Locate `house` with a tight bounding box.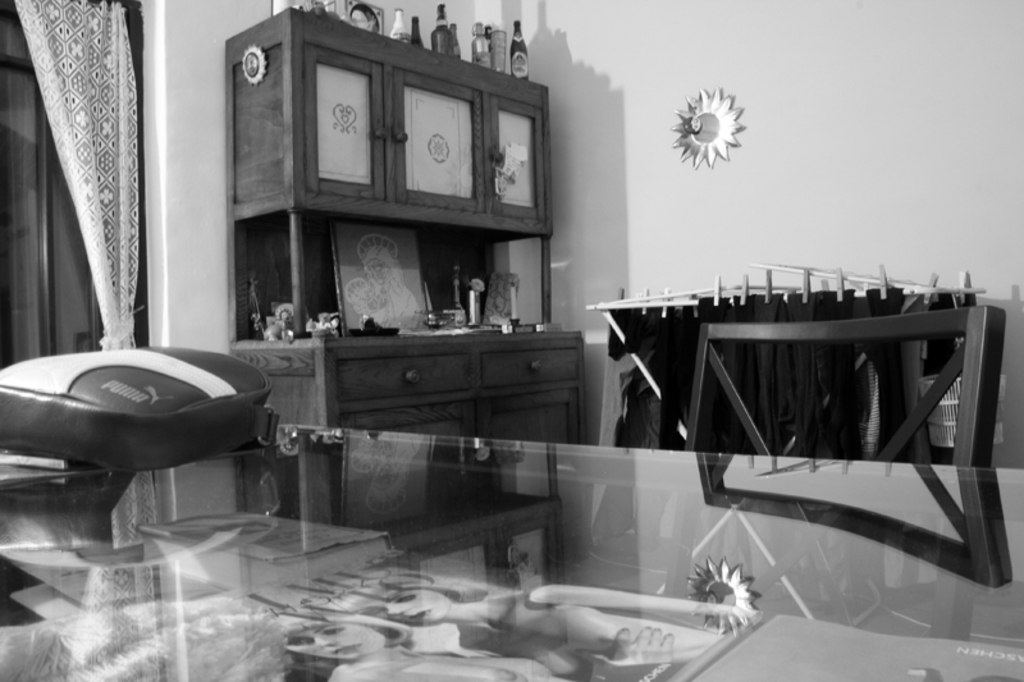
bbox(0, 0, 1023, 681).
